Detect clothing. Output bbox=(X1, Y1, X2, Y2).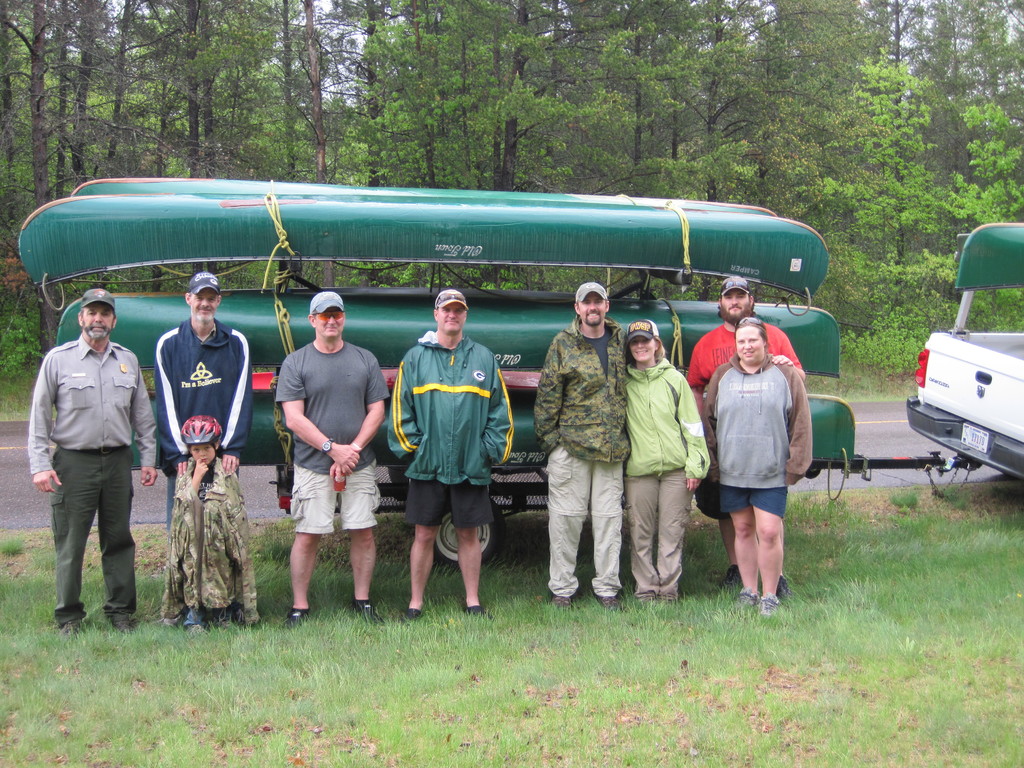
bbox=(519, 324, 646, 595).
